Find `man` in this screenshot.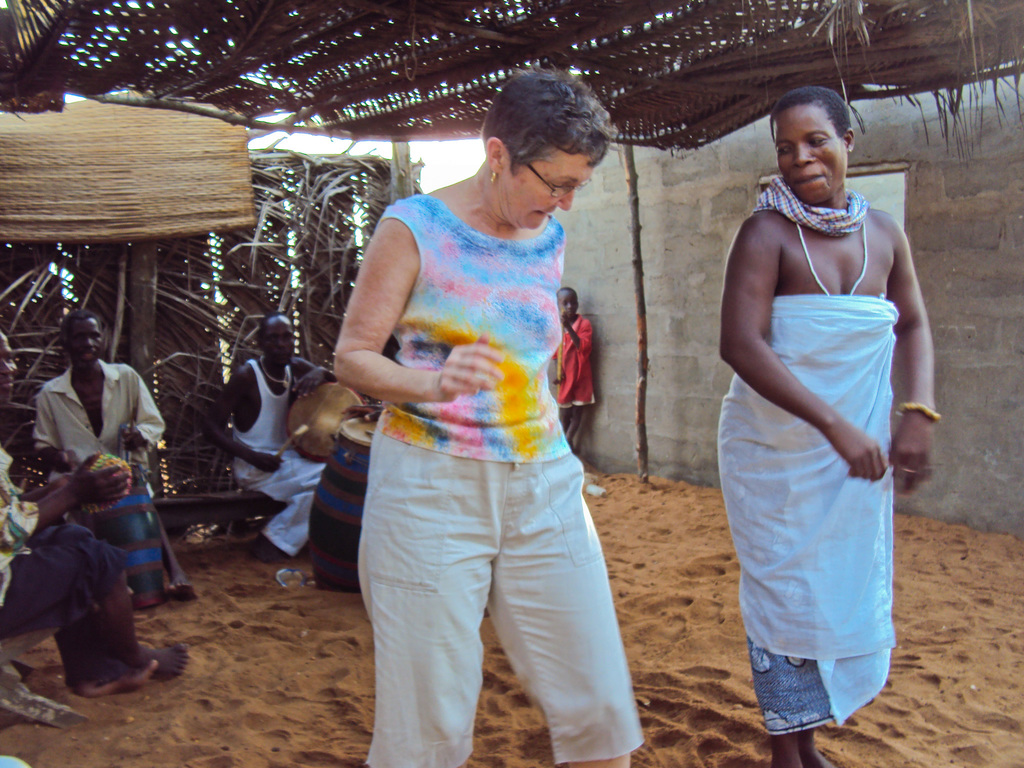
The bounding box for `man` is Rect(207, 316, 328, 564).
